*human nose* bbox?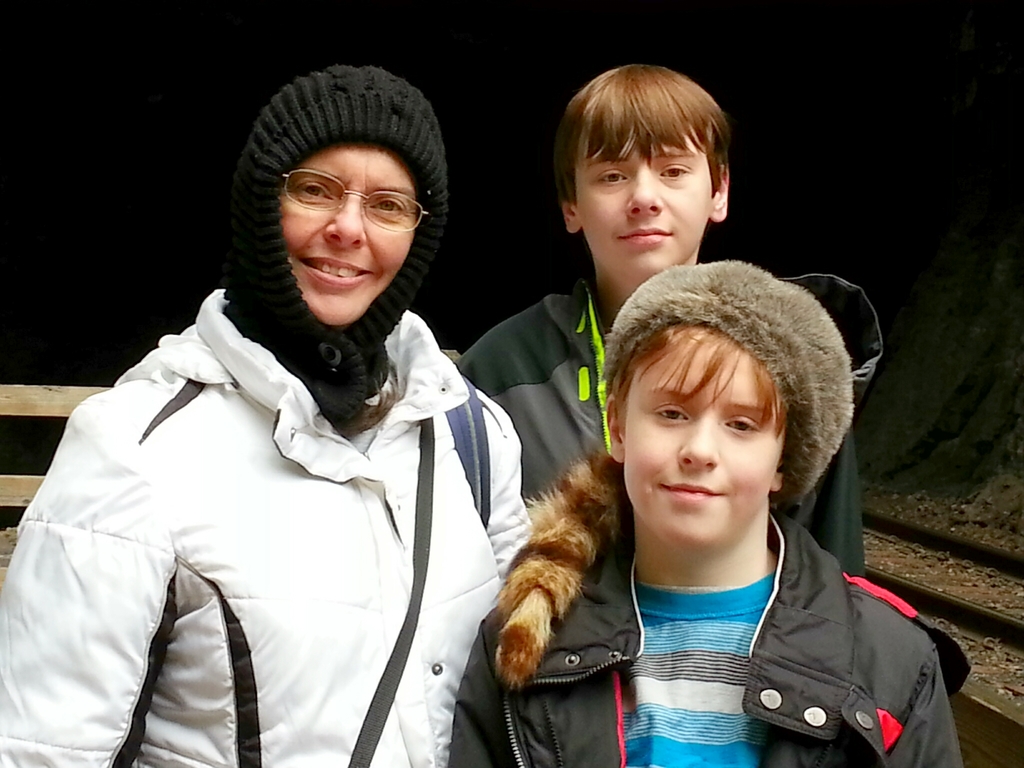
bbox(676, 412, 724, 472)
